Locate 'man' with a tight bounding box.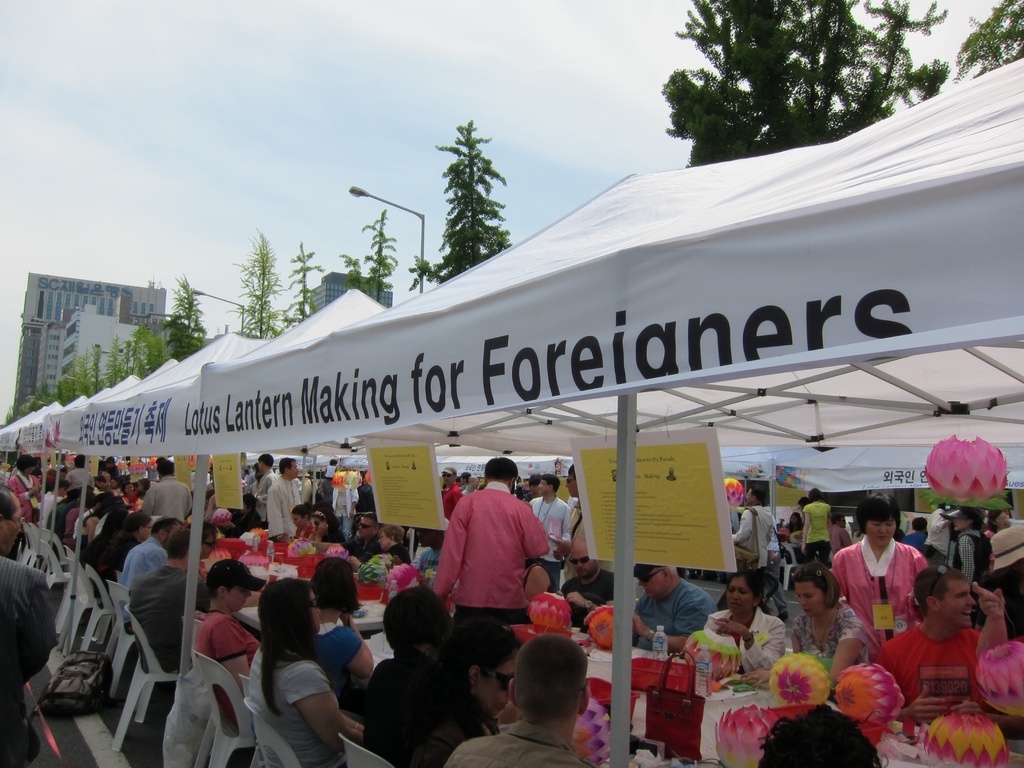
<box>438,470,566,666</box>.
